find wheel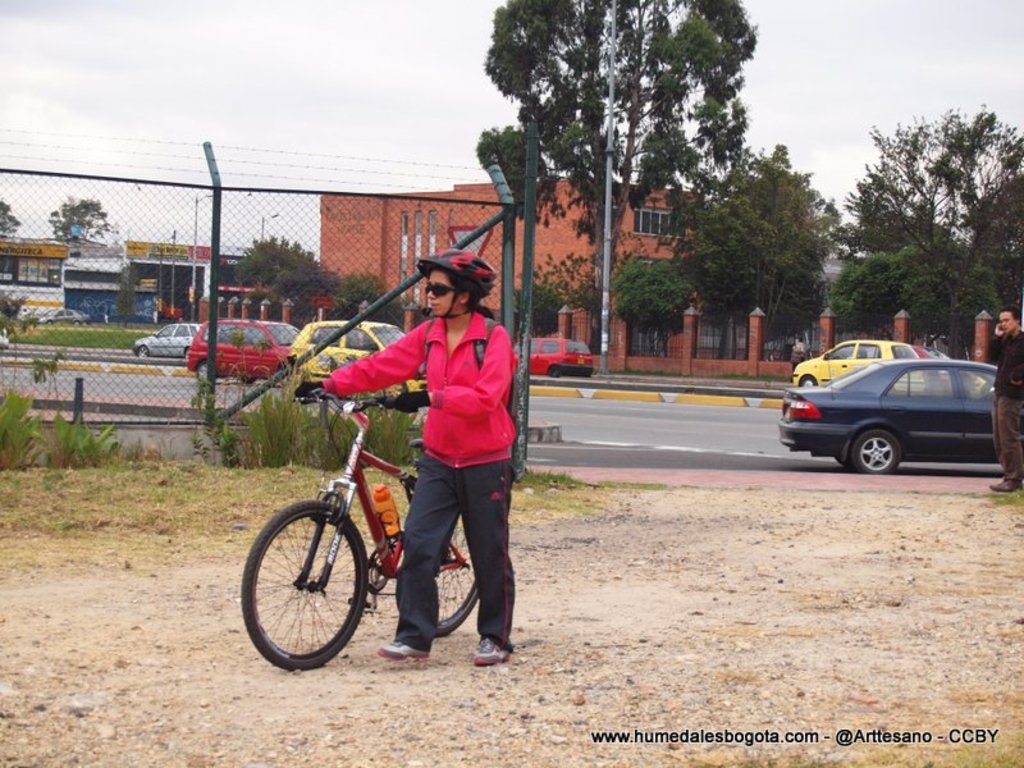
{"left": 136, "top": 346, "right": 148, "bottom": 358}
